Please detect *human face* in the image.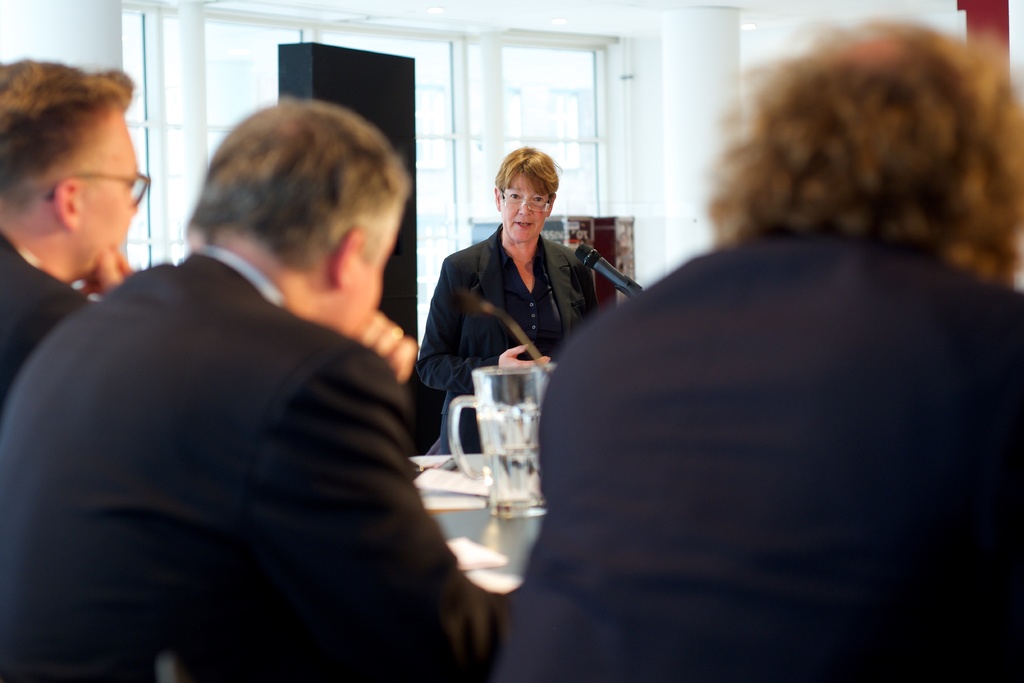
<box>499,174,550,243</box>.
